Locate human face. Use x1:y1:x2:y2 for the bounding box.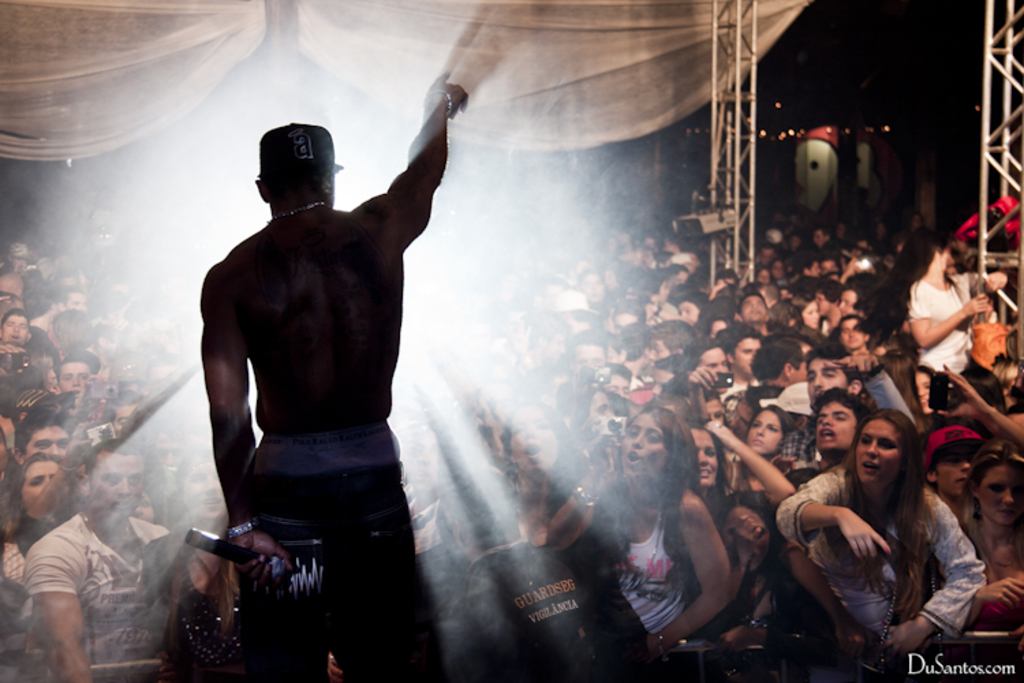
94:449:152:522.
